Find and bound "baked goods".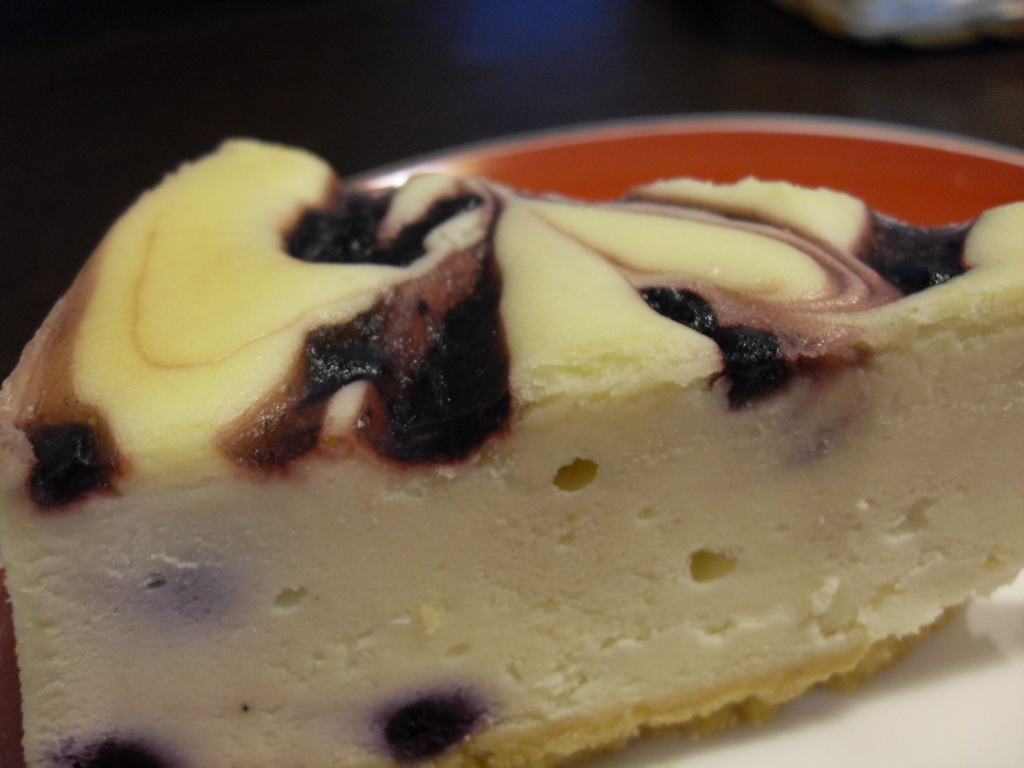
Bound: rect(0, 127, 1023, 767).
